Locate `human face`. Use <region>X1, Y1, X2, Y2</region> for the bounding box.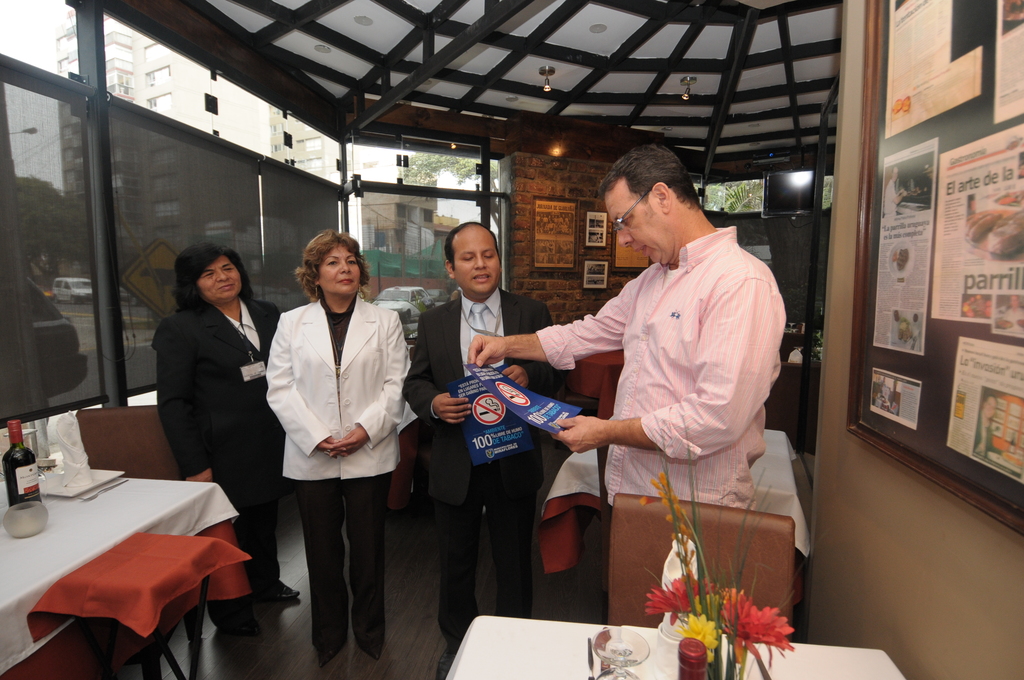
<region>456, 228, 504, 293</region>.
